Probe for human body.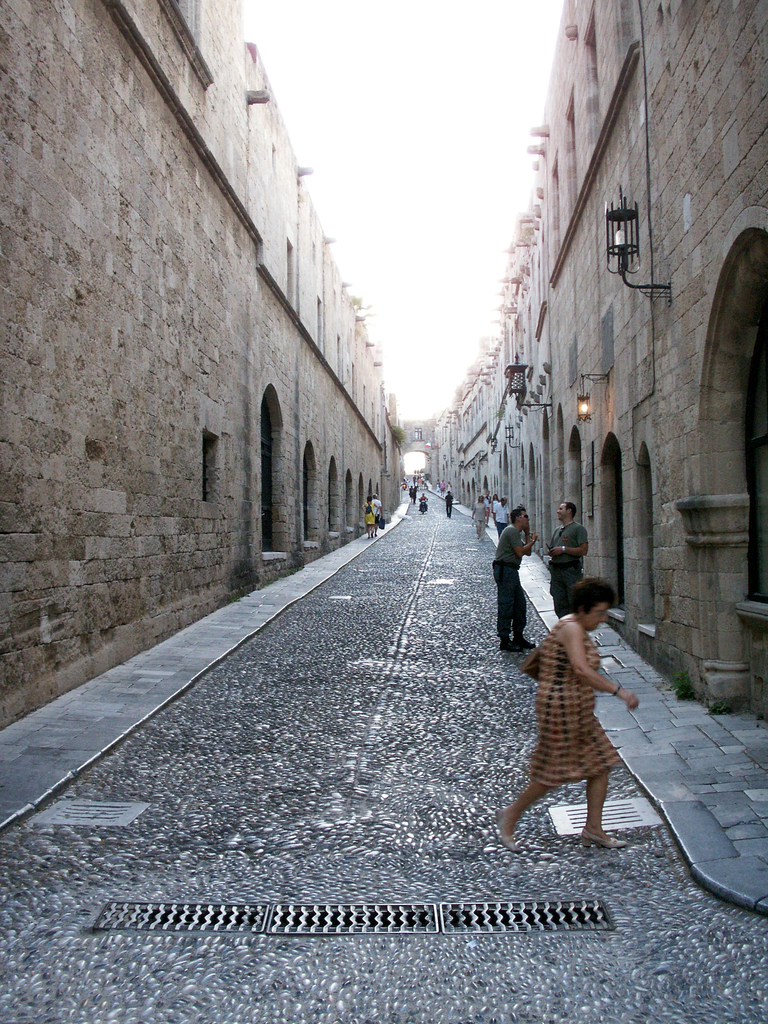
Probe result: left=541, top=518, right=589, bottom=599.
